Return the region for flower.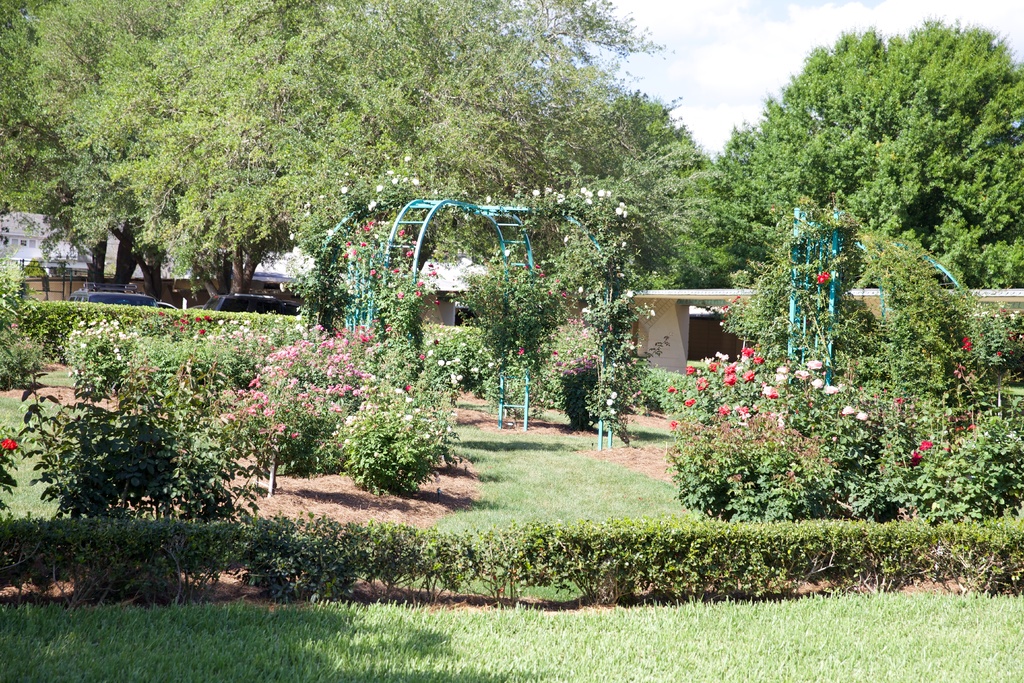
517,344,524,358.
